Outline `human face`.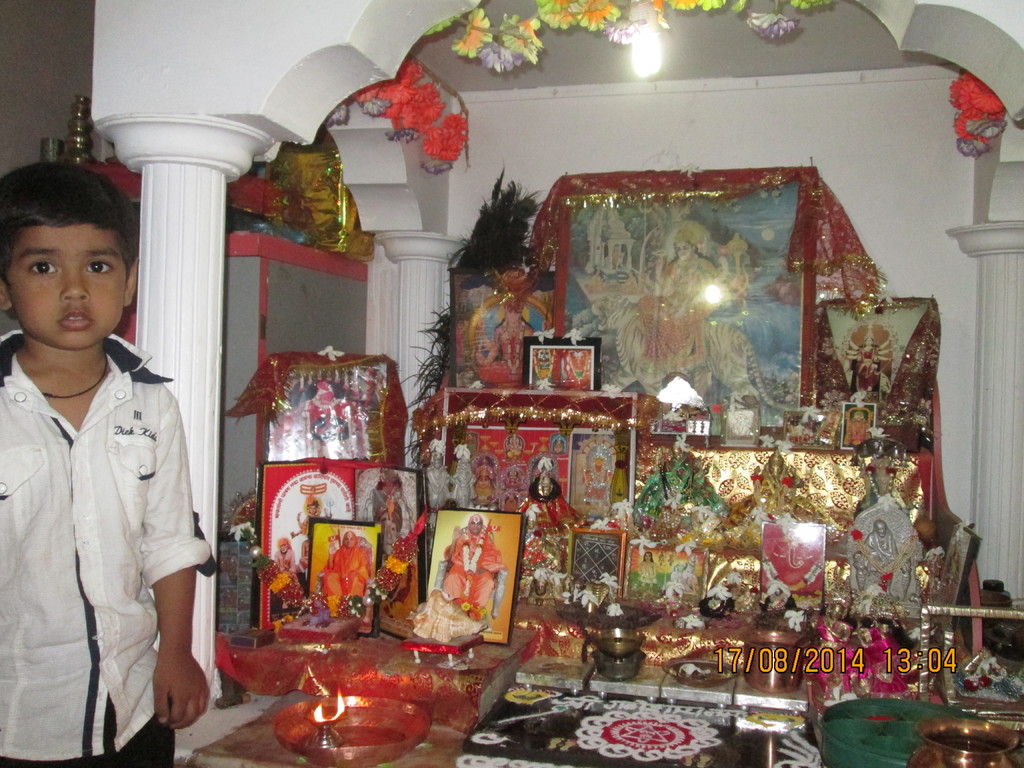
Outline: bbox=[308, 504, 318, 520].
